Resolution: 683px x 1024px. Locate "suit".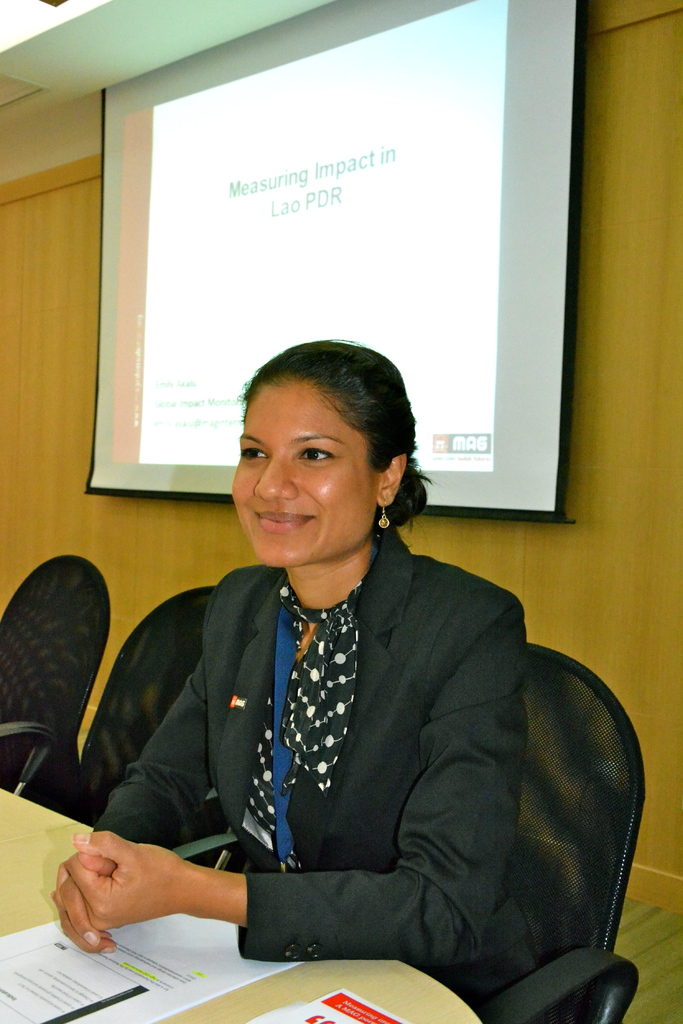
locate(120, 505, 571, 997).
